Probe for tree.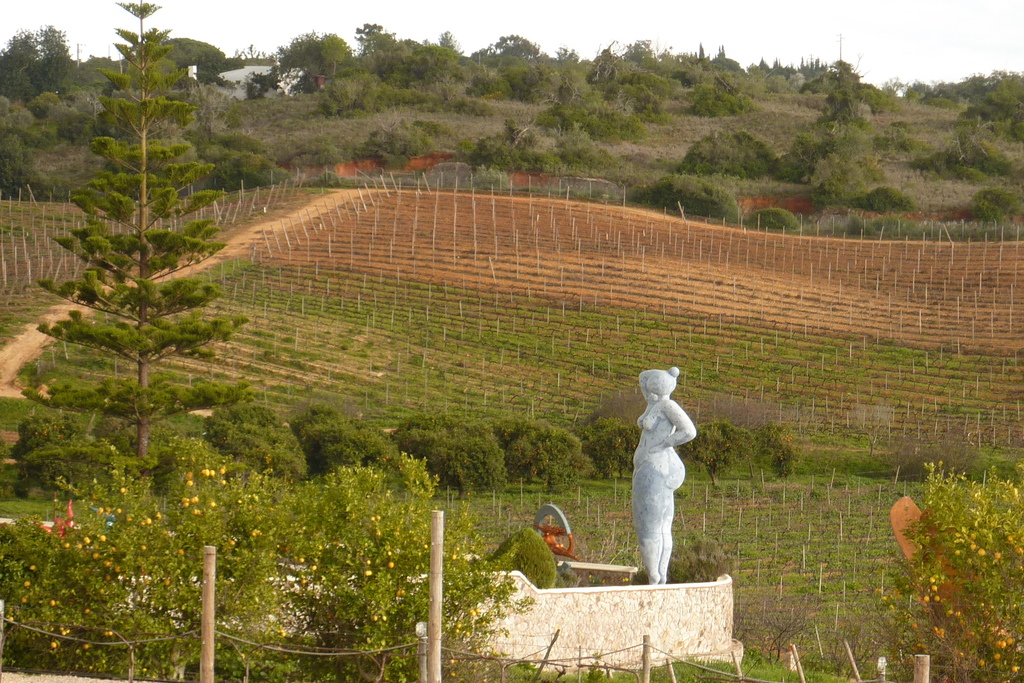
Probe result: pyautogui.locateOnScreen(6, 396, 111, 500).
